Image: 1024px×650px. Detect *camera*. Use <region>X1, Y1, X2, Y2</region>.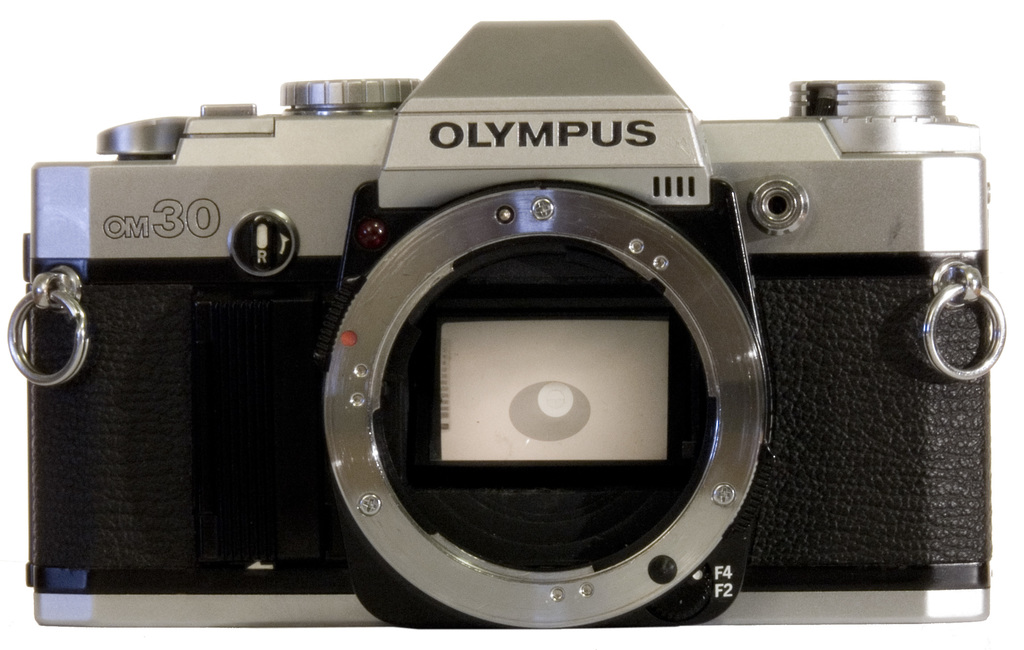
<region>0, 22, 1019, 635</region>.
